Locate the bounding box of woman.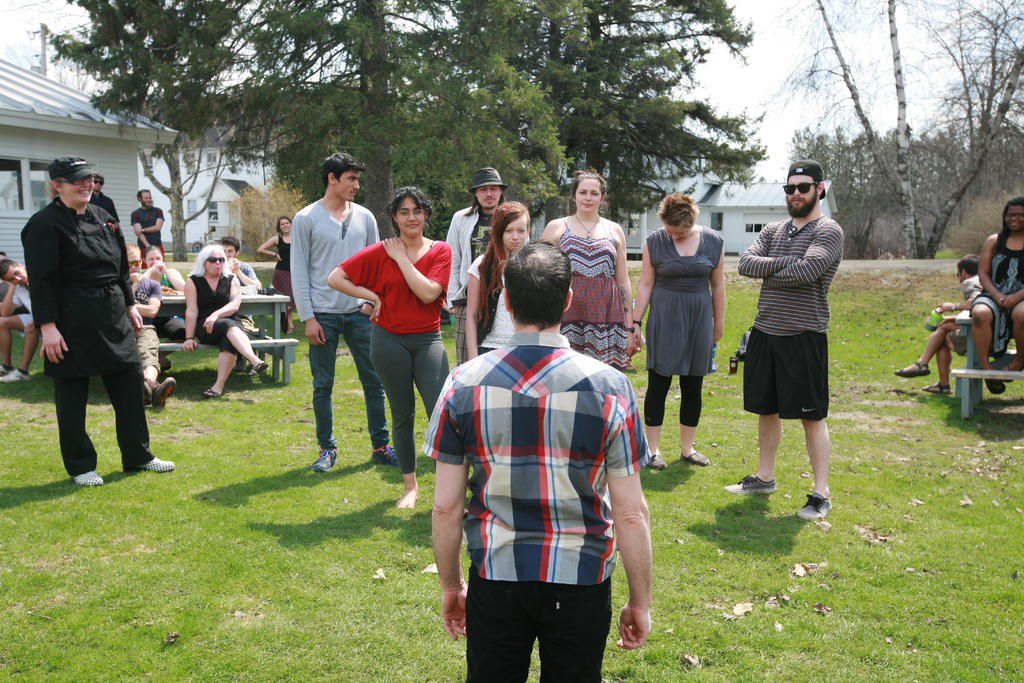
Bounding box: (633,192,727,465).
